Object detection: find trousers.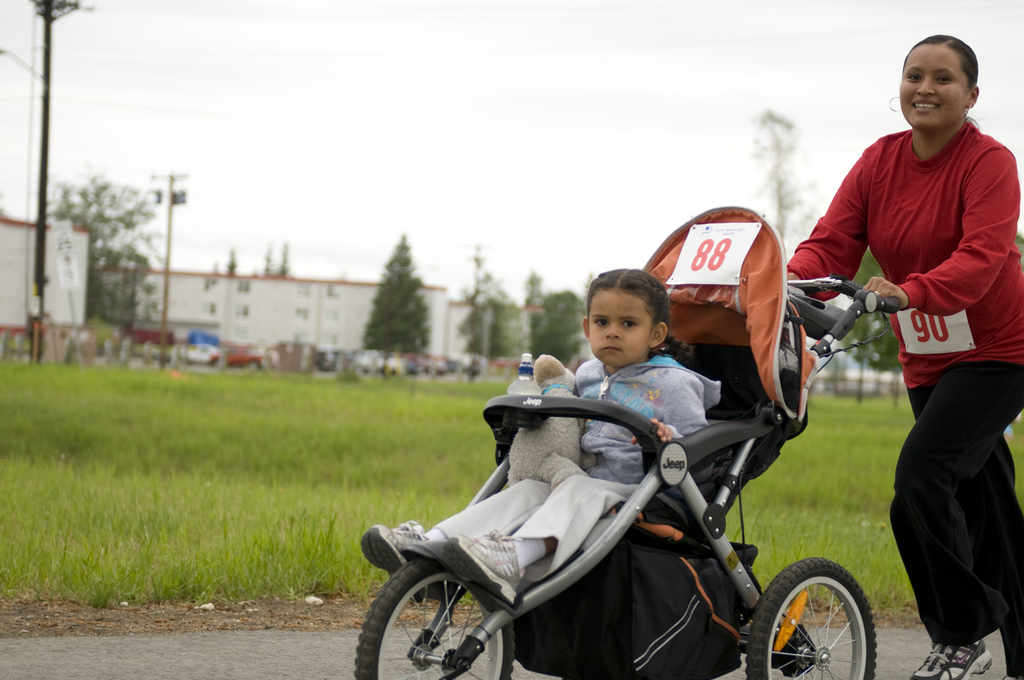
detection(906, 383, 1010, 644).
